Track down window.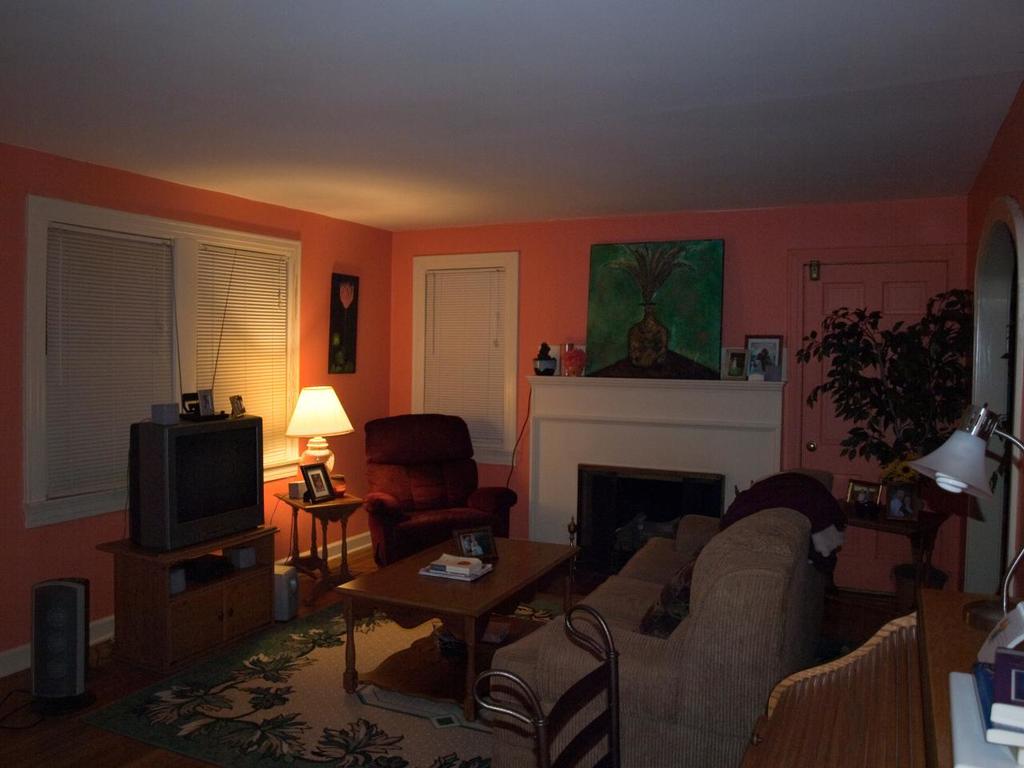
Tracked to left=48, top=188, right=189, bottom=462.
